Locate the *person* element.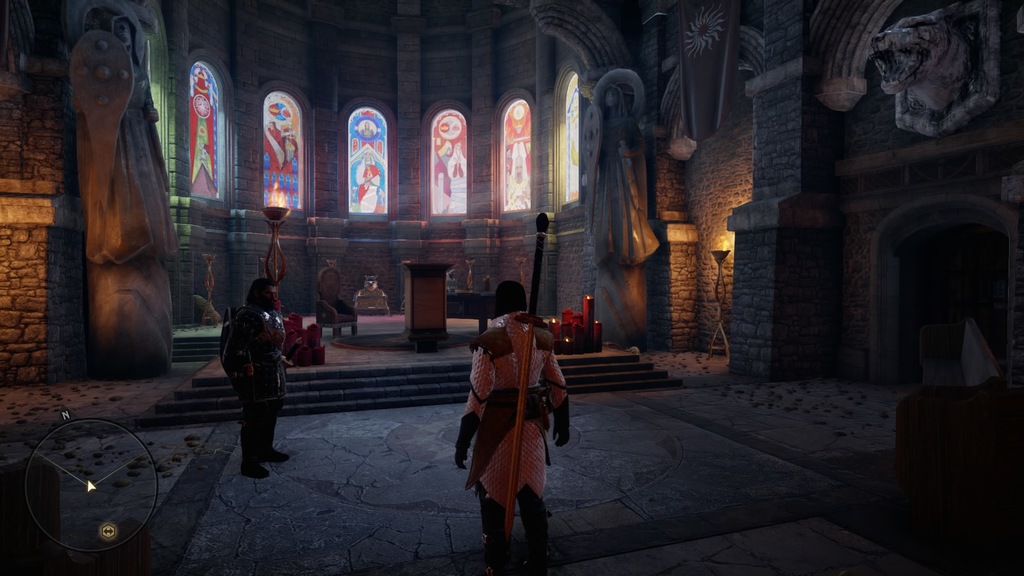
Element bbox: <region>442, 273, 568, 549</region>.
